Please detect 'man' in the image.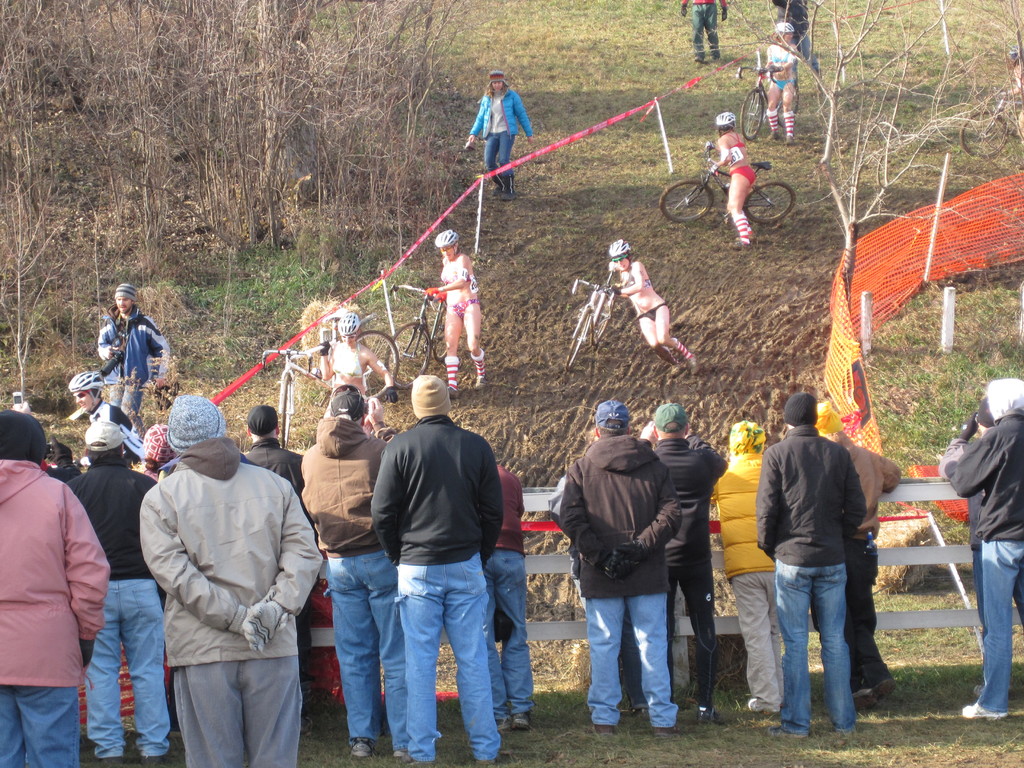
rect(241, 403, 301, 495).
